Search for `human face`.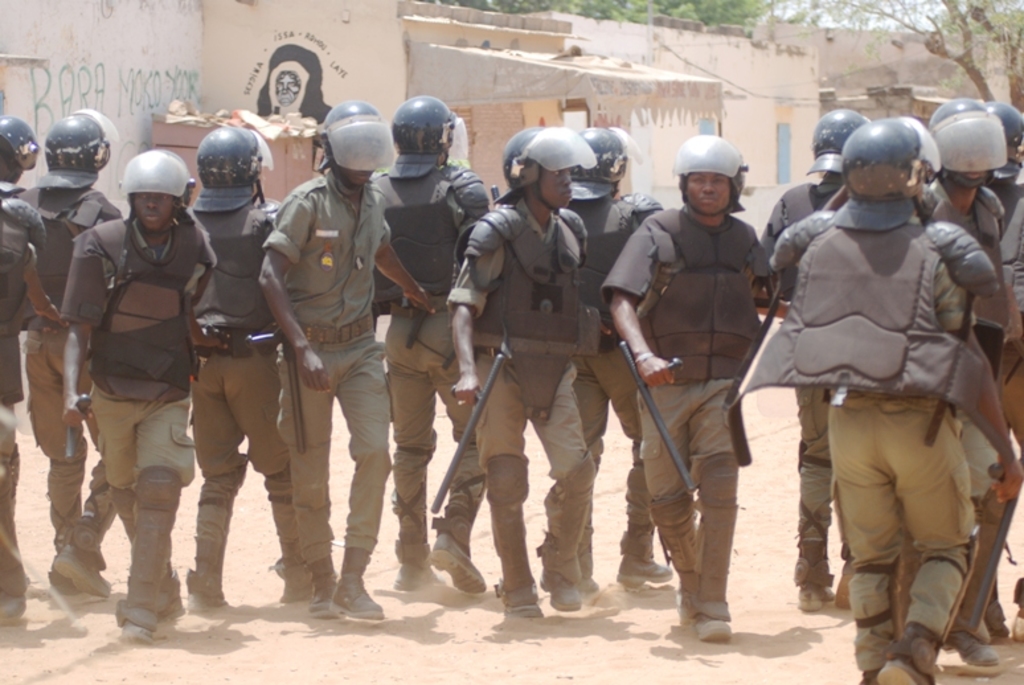
Found at (x1=946, y1=143, x2=992, y2=180).
